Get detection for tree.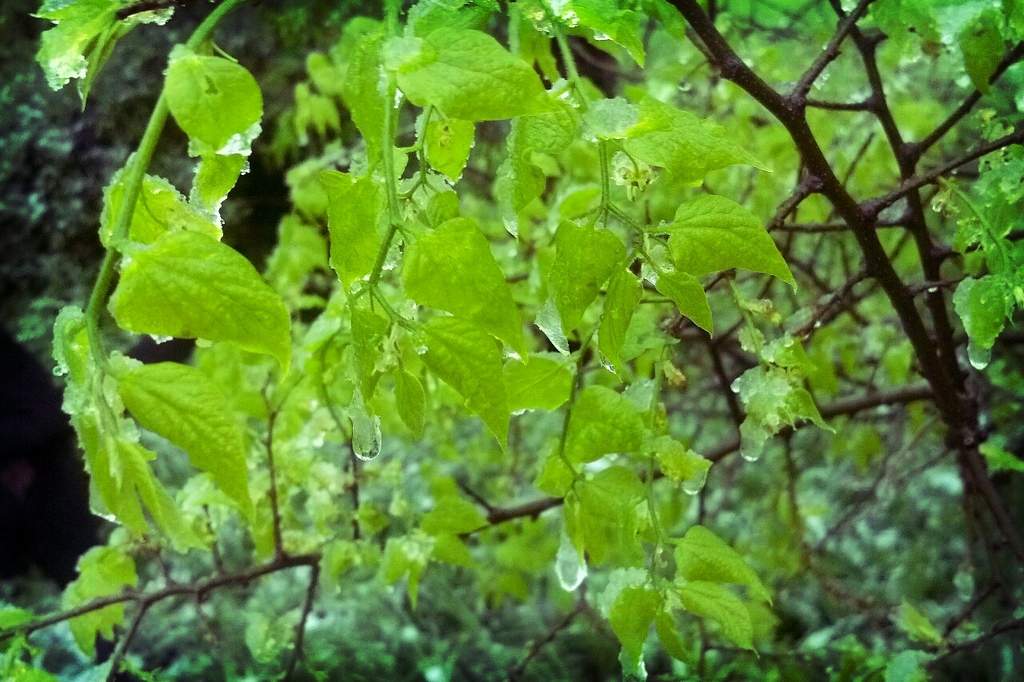
Detection: rect(0, 0, 1023, 681).
